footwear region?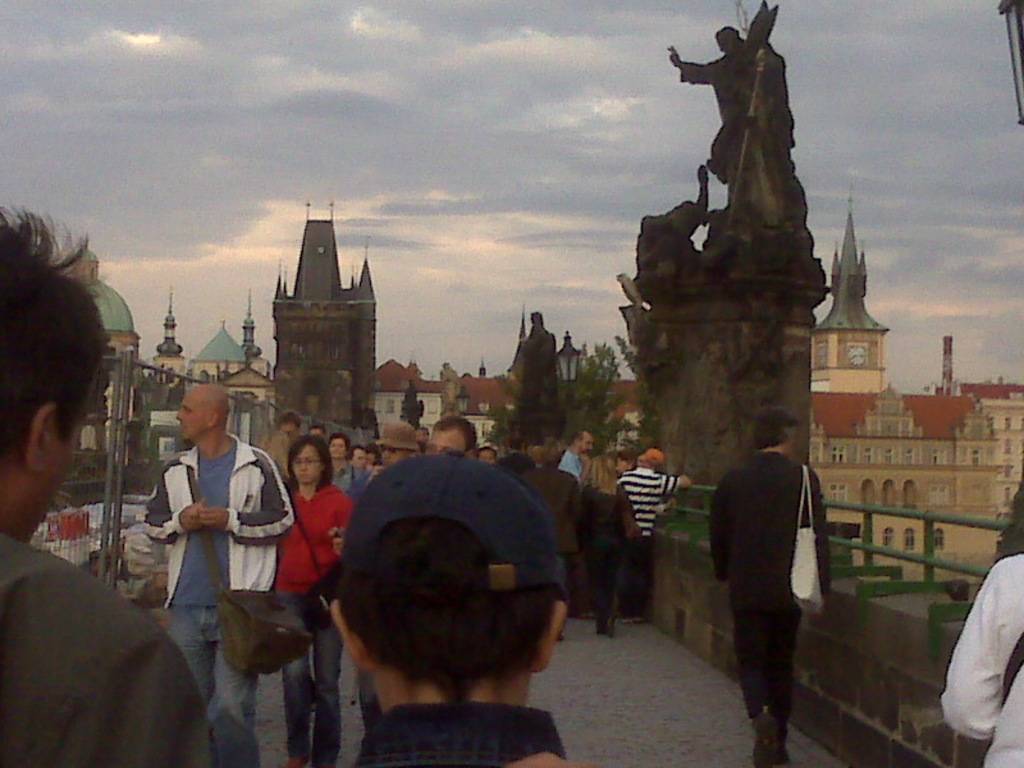
(x1=758, y1=714, x2=799, y2=767)
